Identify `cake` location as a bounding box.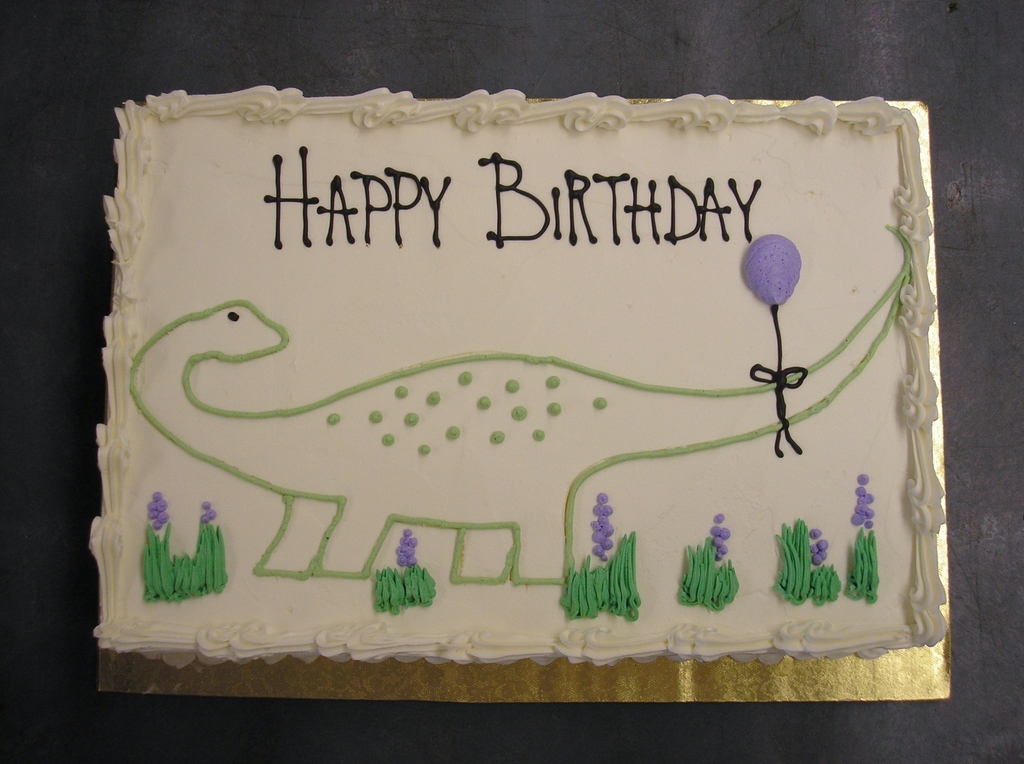
{"left": 117, "top": 74, "right": 947, "bottom": 660}.
